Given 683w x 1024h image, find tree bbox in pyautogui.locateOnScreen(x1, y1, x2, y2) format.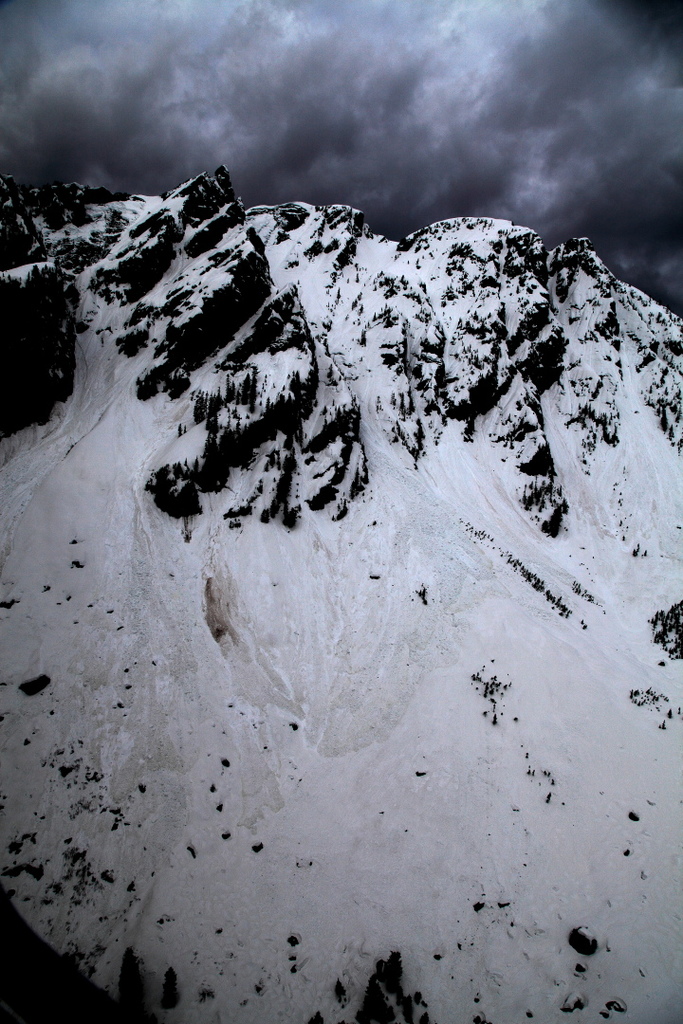
pyautogui.locateOnScreen(376, 947, 402, 993).
